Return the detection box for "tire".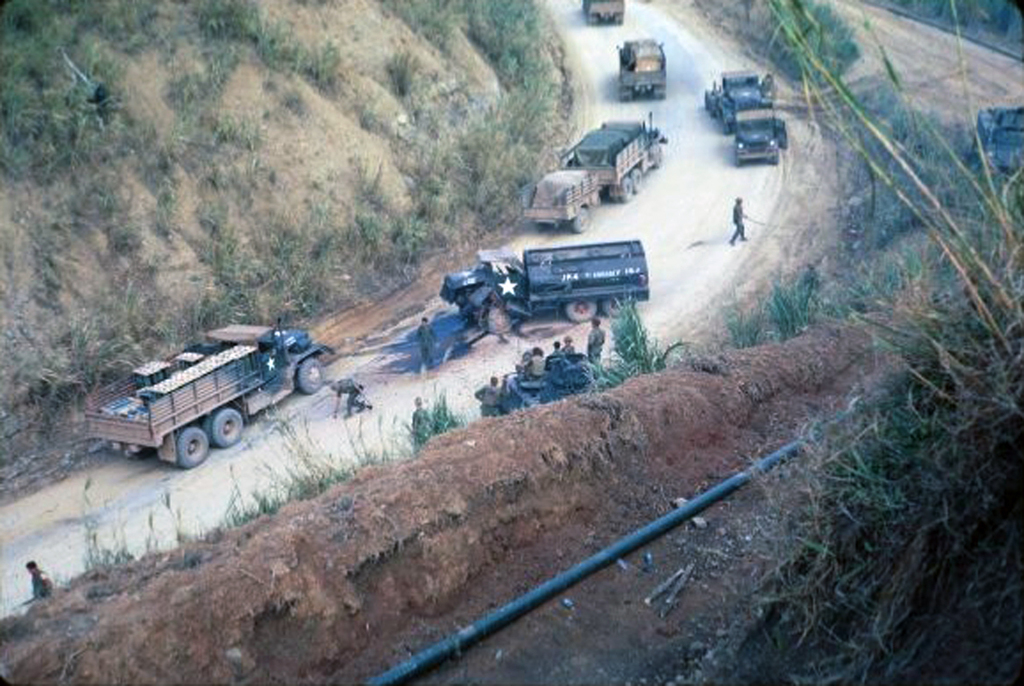
[x1=730, y1=150, x2=738, y2=168].
